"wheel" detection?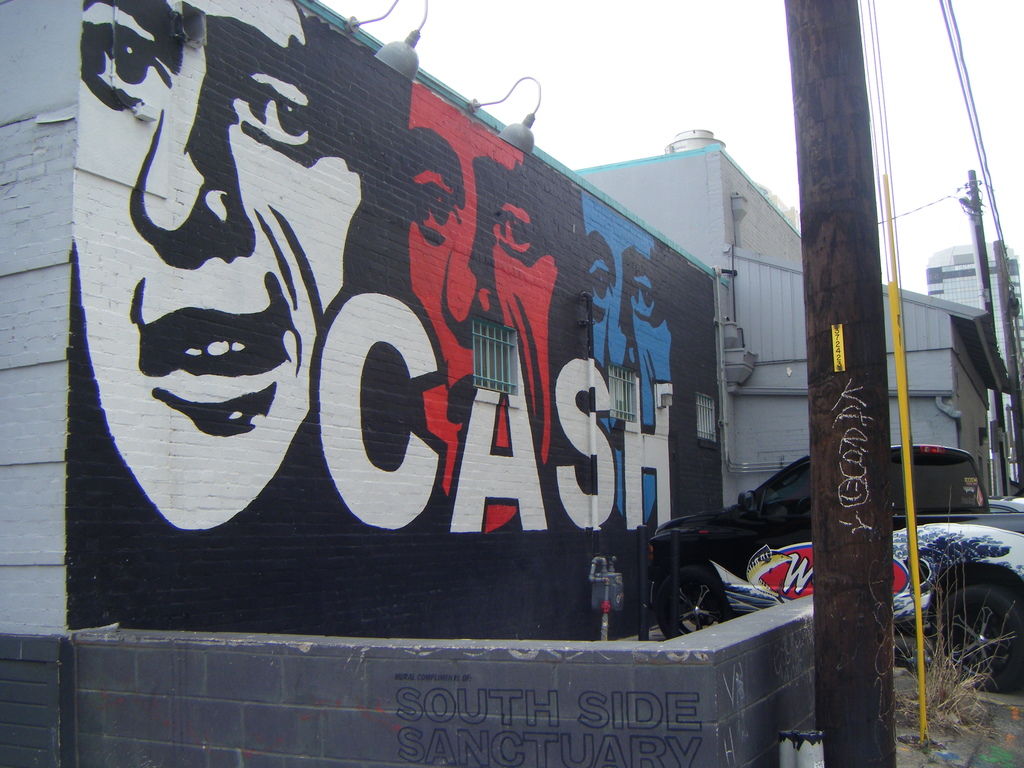
(945,579,1022,688)
